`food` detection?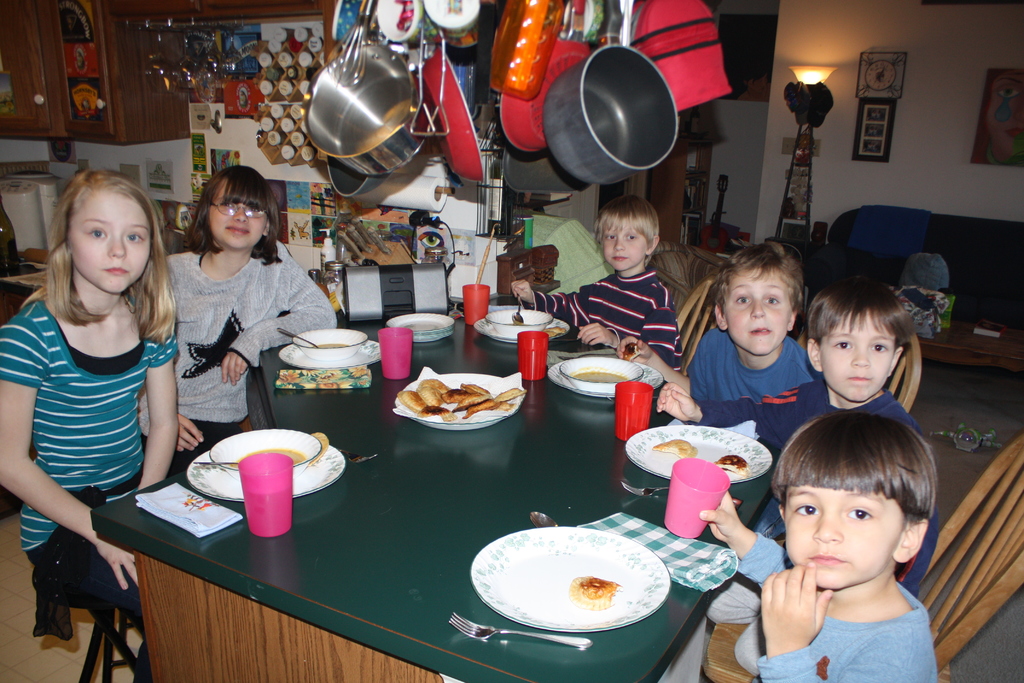
bbox=[623, 342, 642, 363]
